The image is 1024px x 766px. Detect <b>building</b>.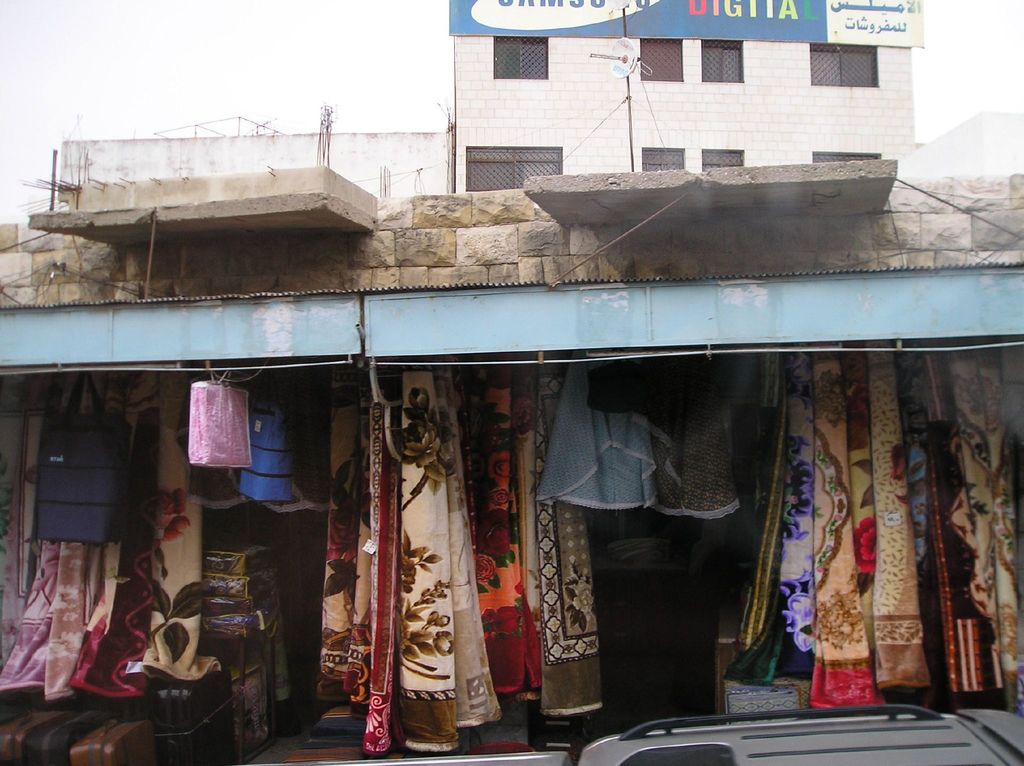
Detection: 0:168:1023:765.
